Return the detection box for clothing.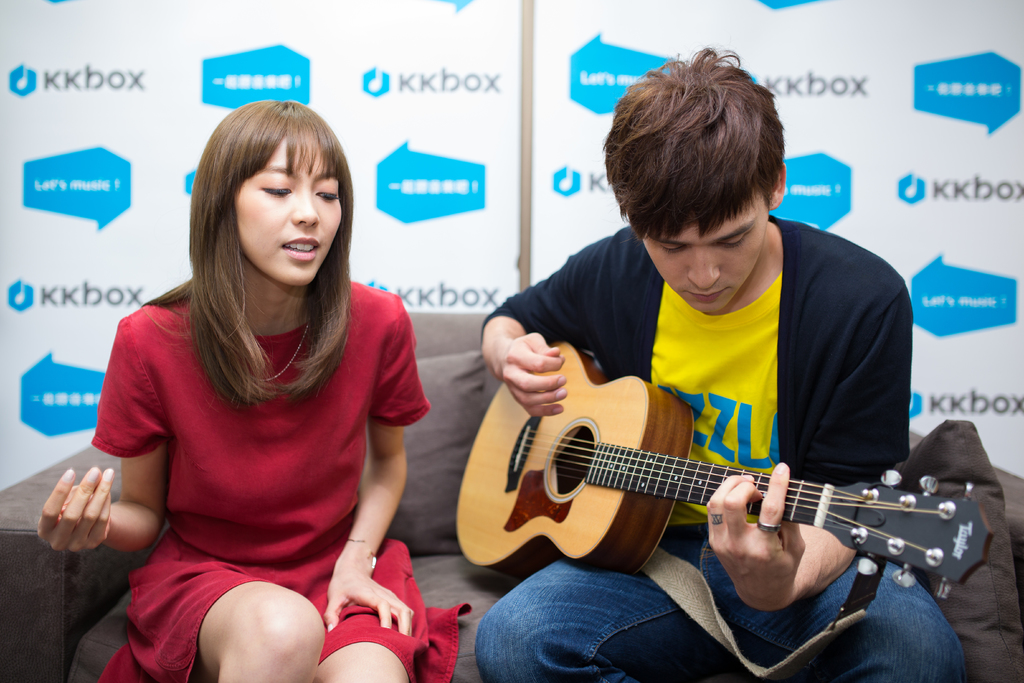
[x1=93, y1=259, x2=421, y2=638].
